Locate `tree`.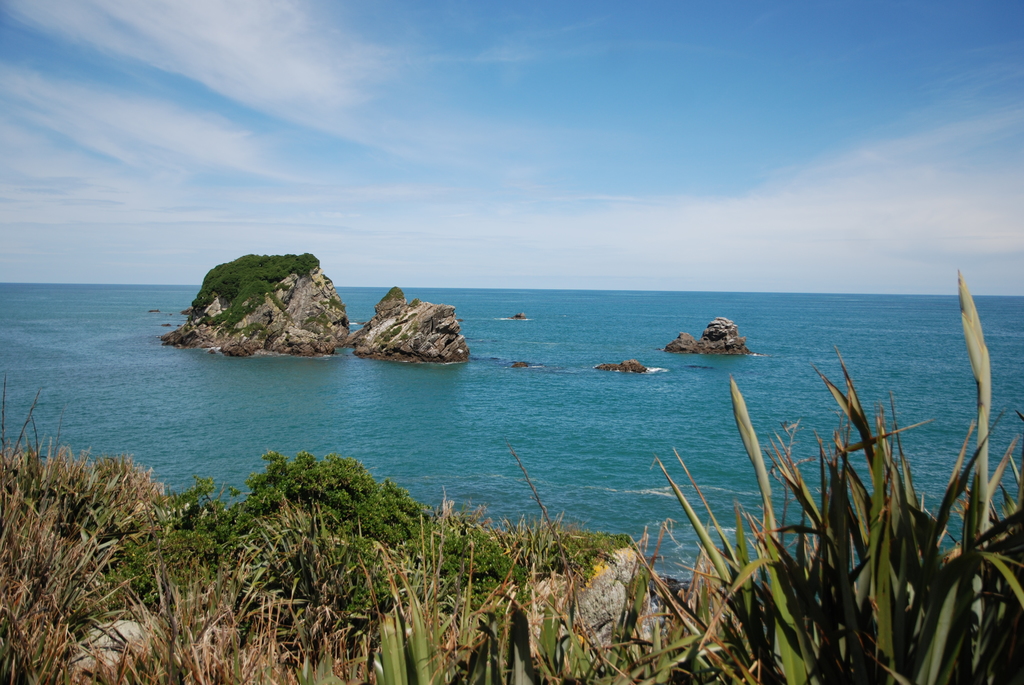
Bounding box: BBox(198, 441, 520, 598).
